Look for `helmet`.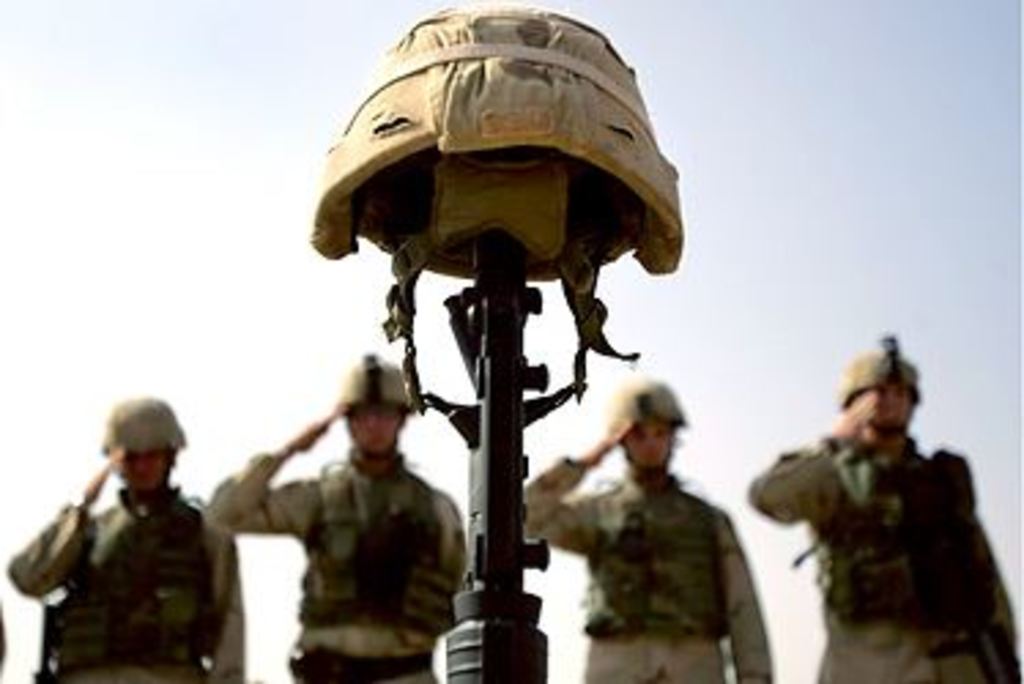
Found: bbox=(320, 358, 413, 460).
